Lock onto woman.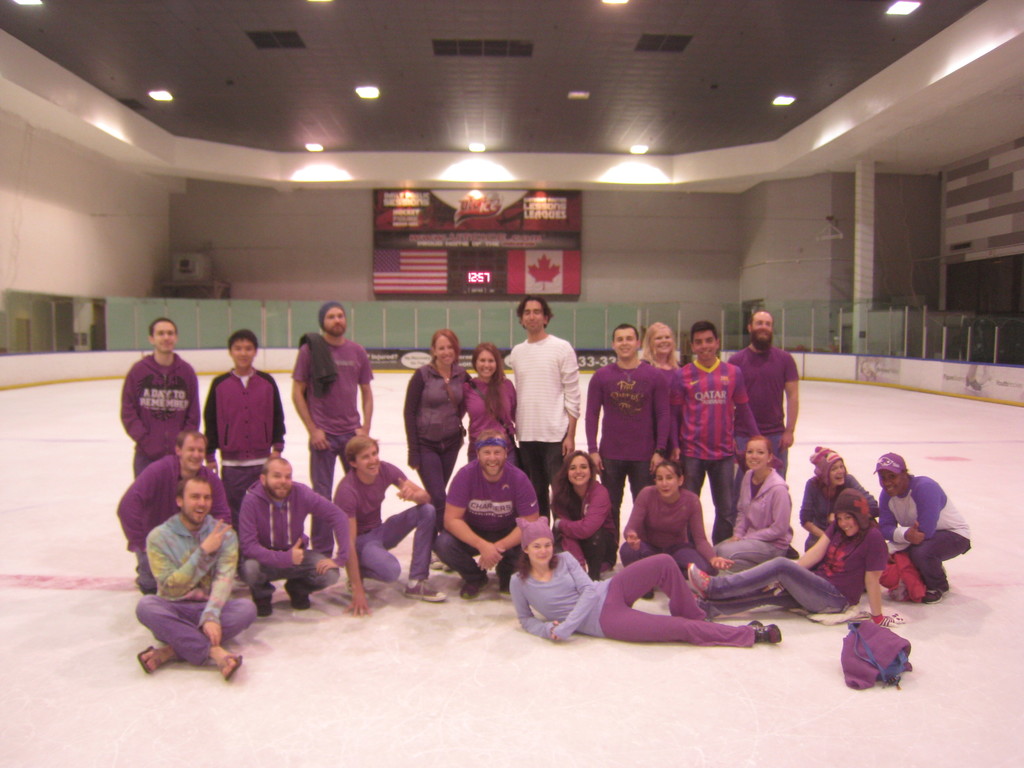
Locked: box(404, 328, 470, 544).
